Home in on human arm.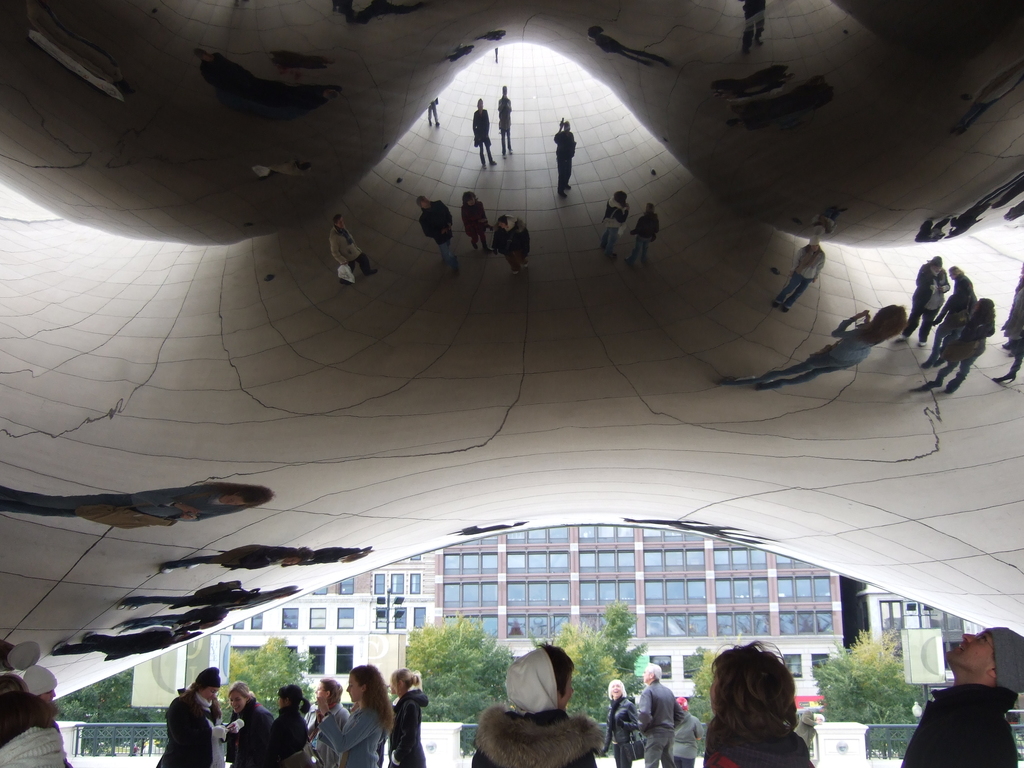
Homed in at Rect(695, 717, 705, 741).
